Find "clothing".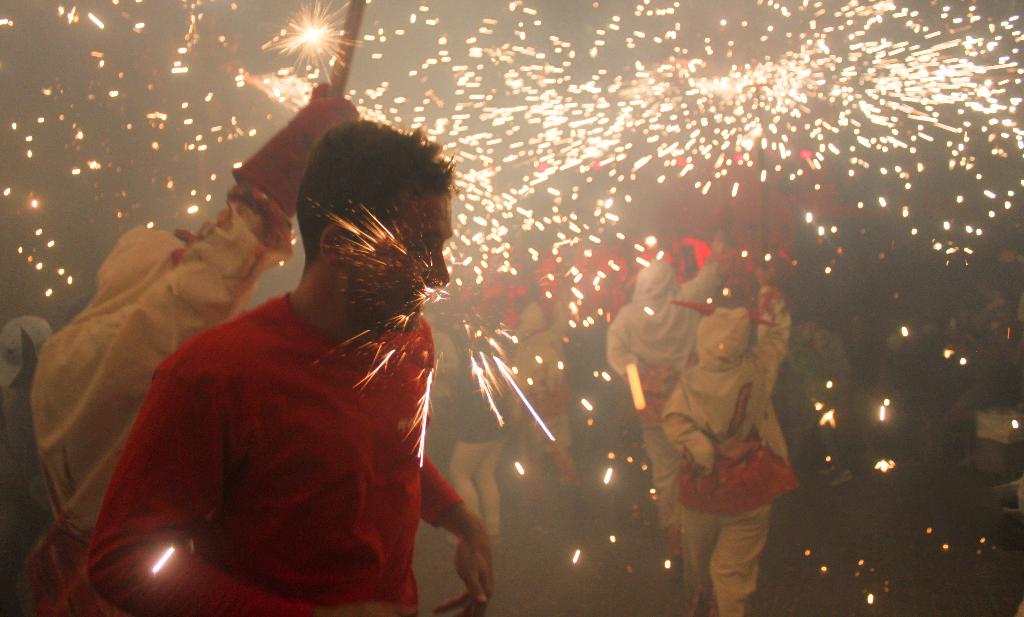
664 279 806 568.
